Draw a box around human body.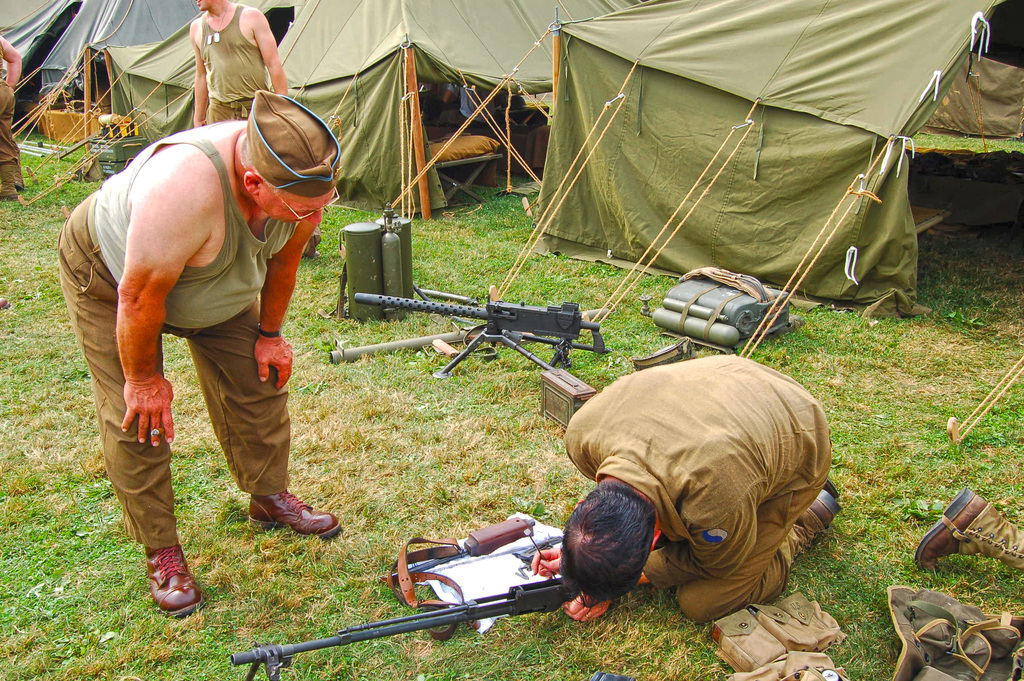
<region>184, 1, 302, 133</region>.
